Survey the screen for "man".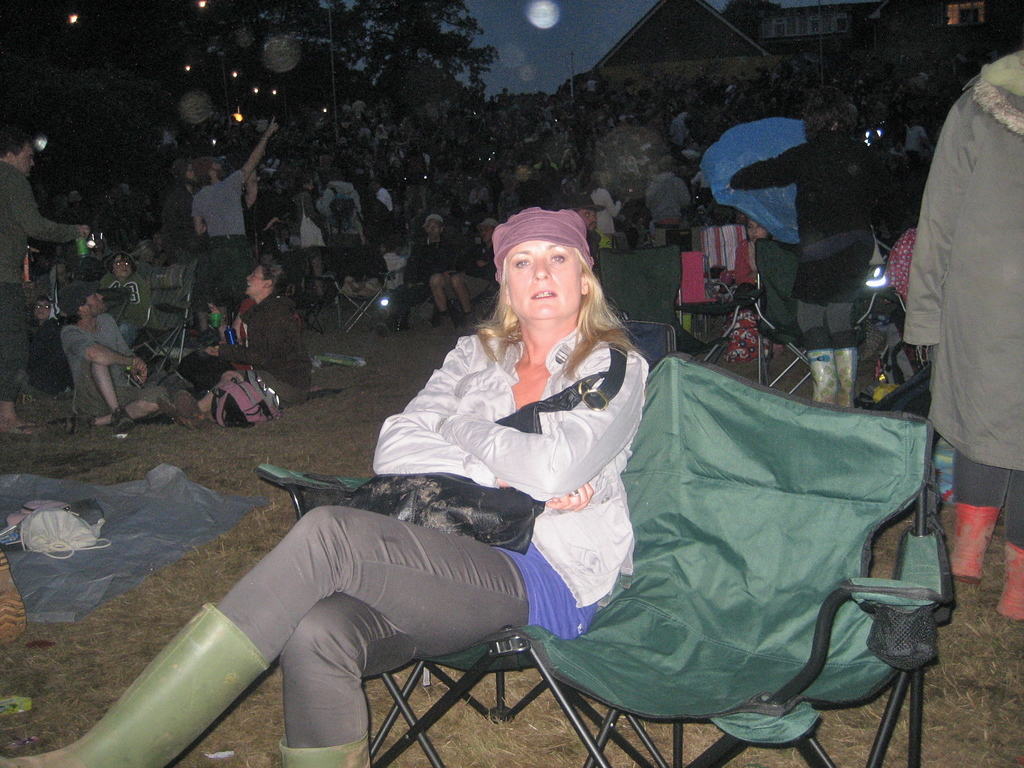
Survey found: 420, 215, 481, 330.
